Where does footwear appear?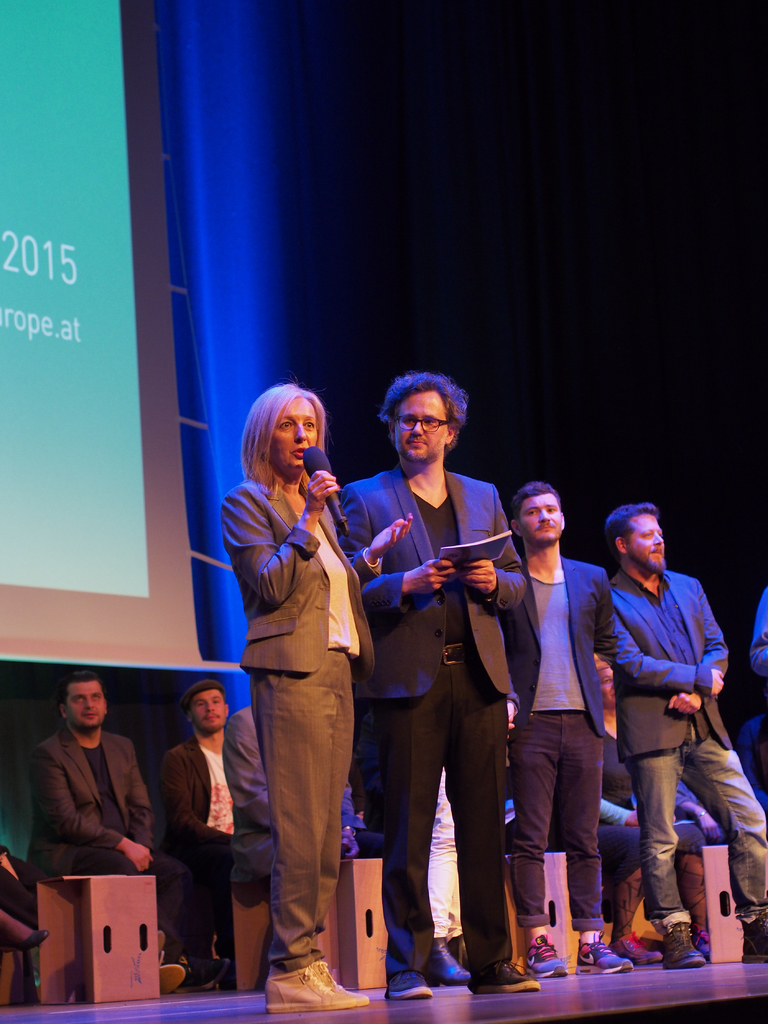
Appears at [192,954,233,993].
